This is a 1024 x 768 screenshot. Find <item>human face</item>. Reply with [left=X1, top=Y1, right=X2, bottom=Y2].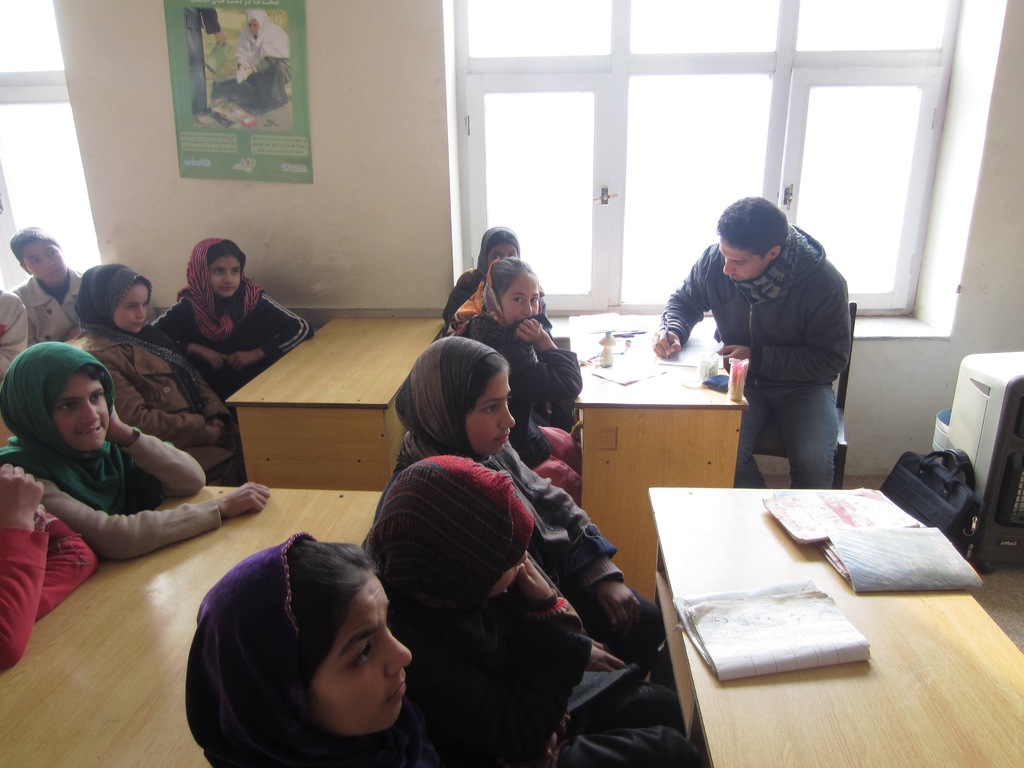
[left=485, top=244, right=516, bottom=264].
